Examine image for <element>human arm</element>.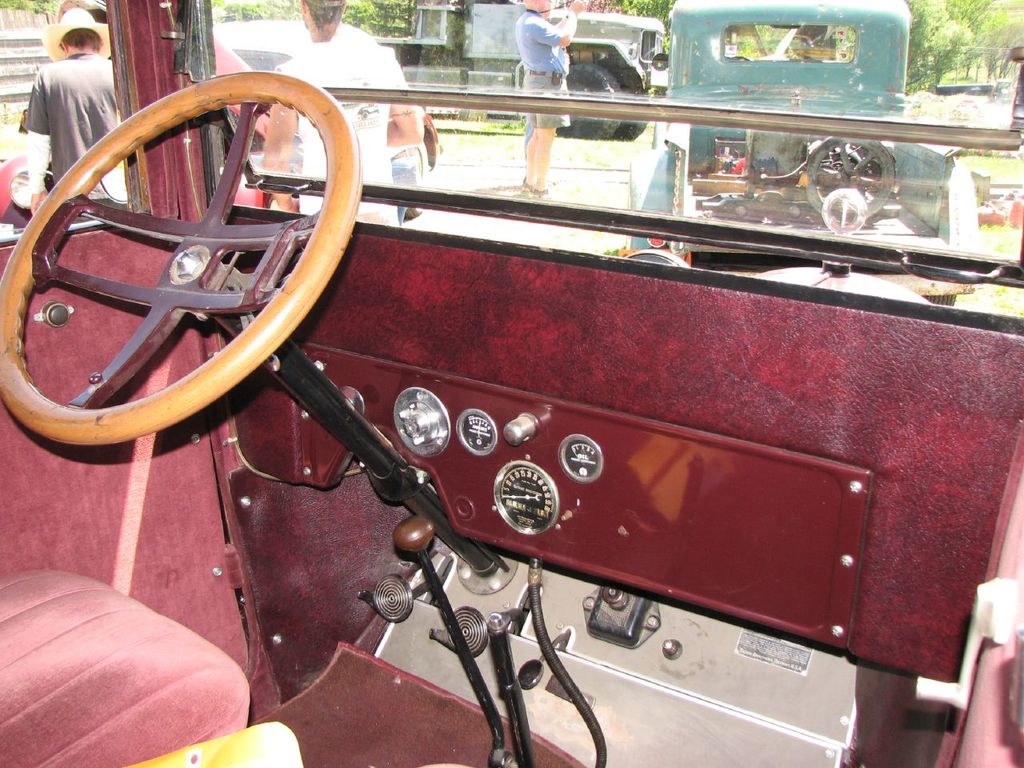
Examination result: (x1=255, y1=58, x2=286, y2=192).
